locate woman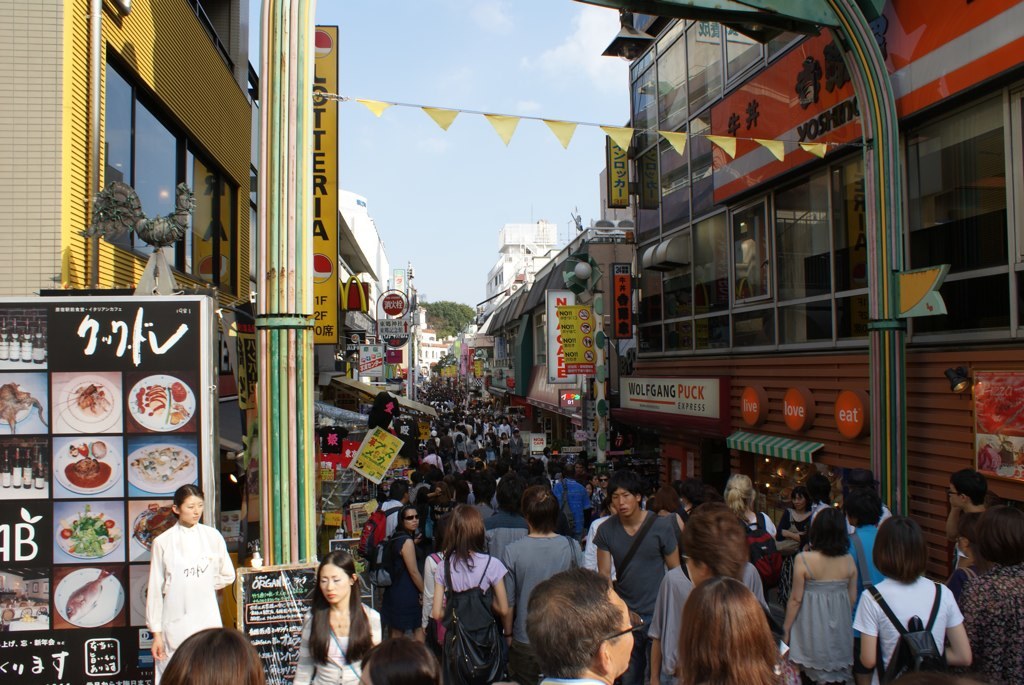
bbox=[656, 485, 678, 514]
